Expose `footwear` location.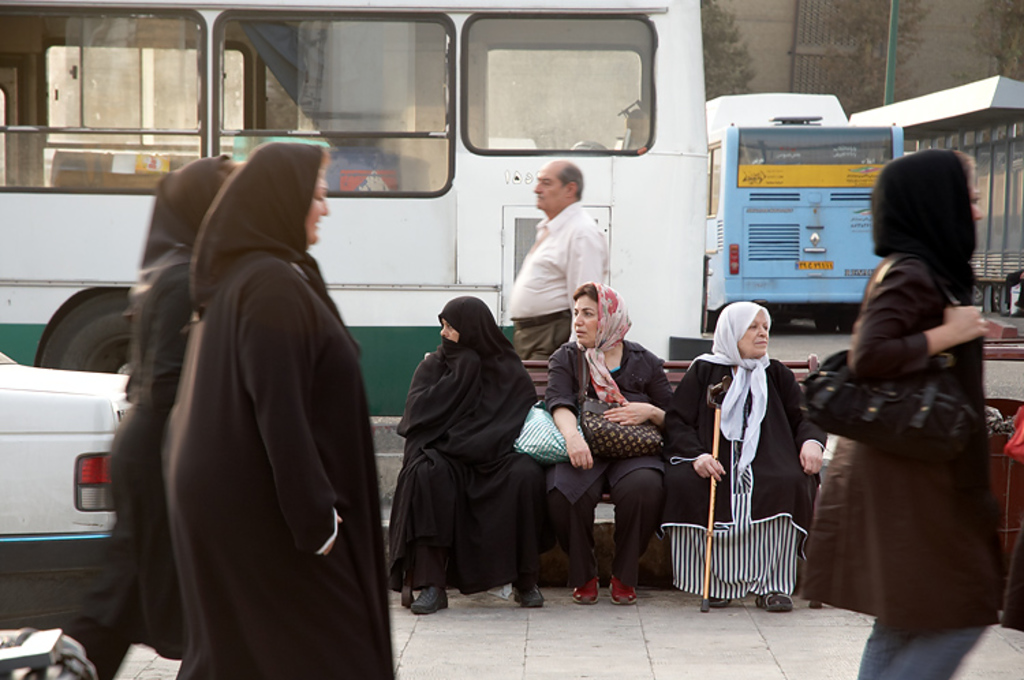
Exposed at box=[411, 583, 451, 617].
